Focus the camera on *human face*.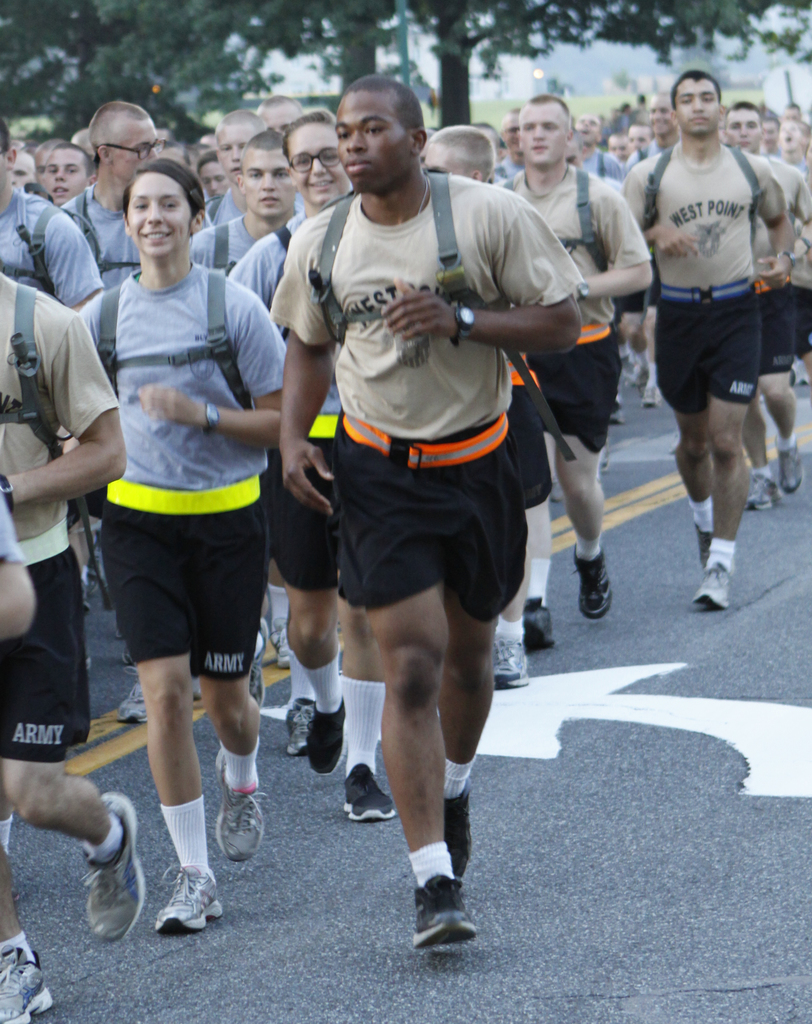
Focus region: bbox=(334, 86, 413, 190).
